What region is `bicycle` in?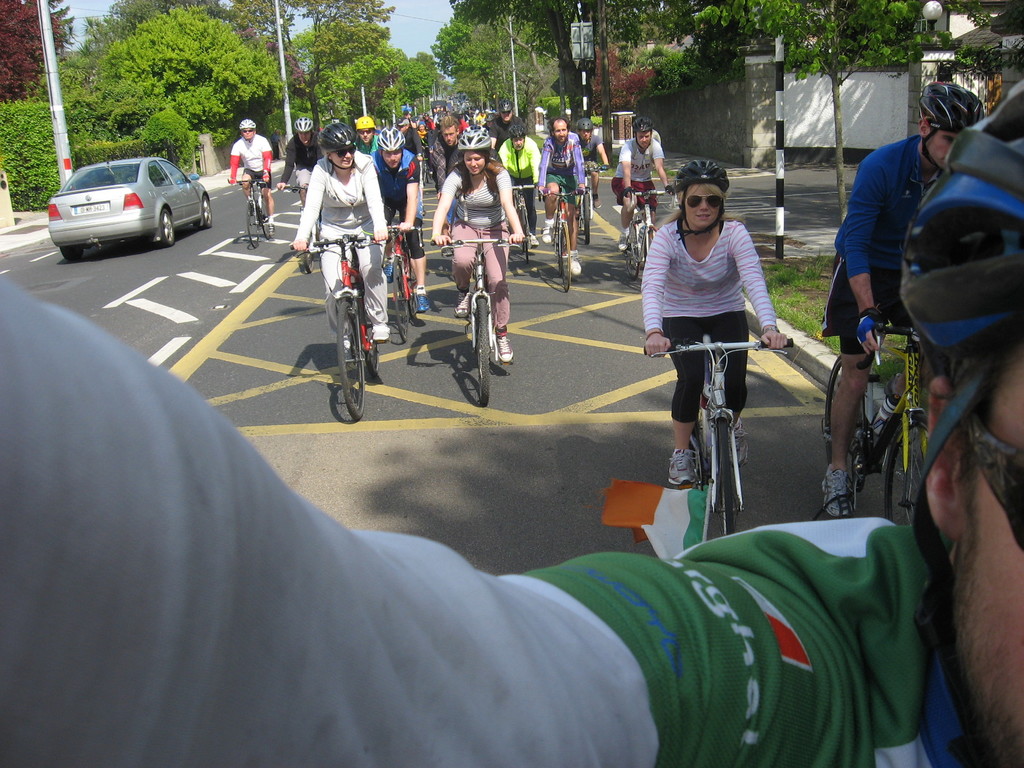
[431,232,522,400].
